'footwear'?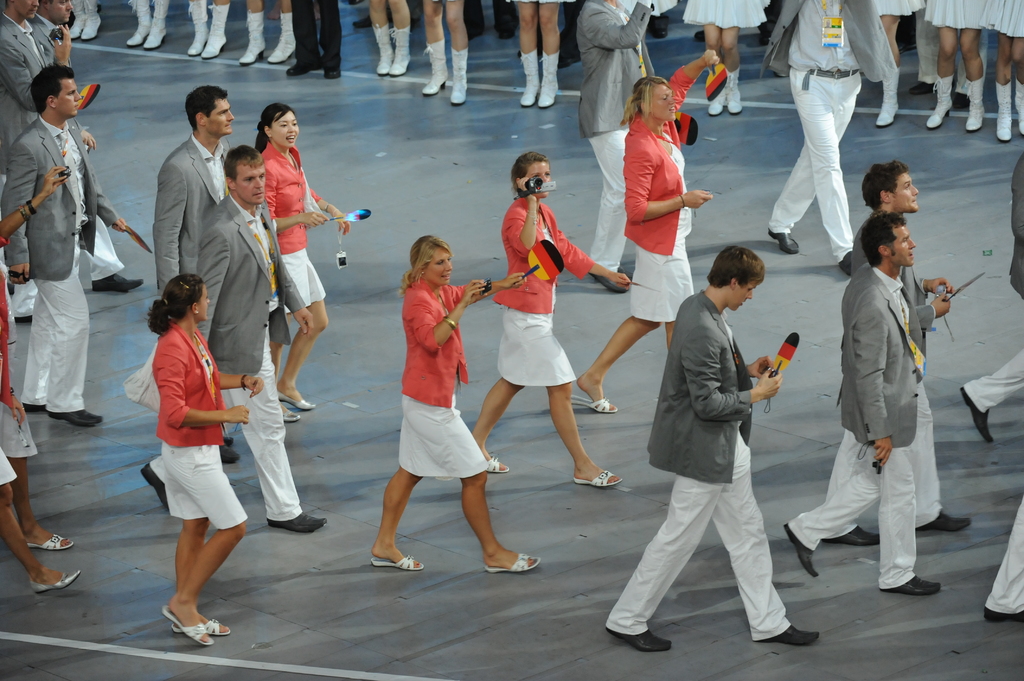
<region>451, 44, 470, 108</region>
